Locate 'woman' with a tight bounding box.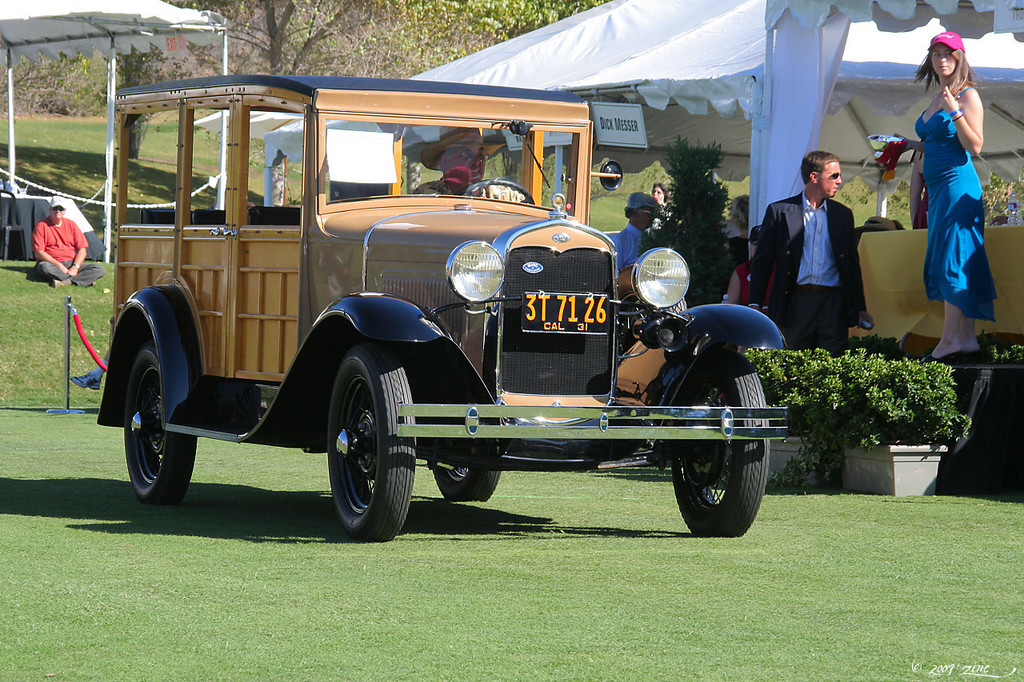
[910,29,1006,344].
